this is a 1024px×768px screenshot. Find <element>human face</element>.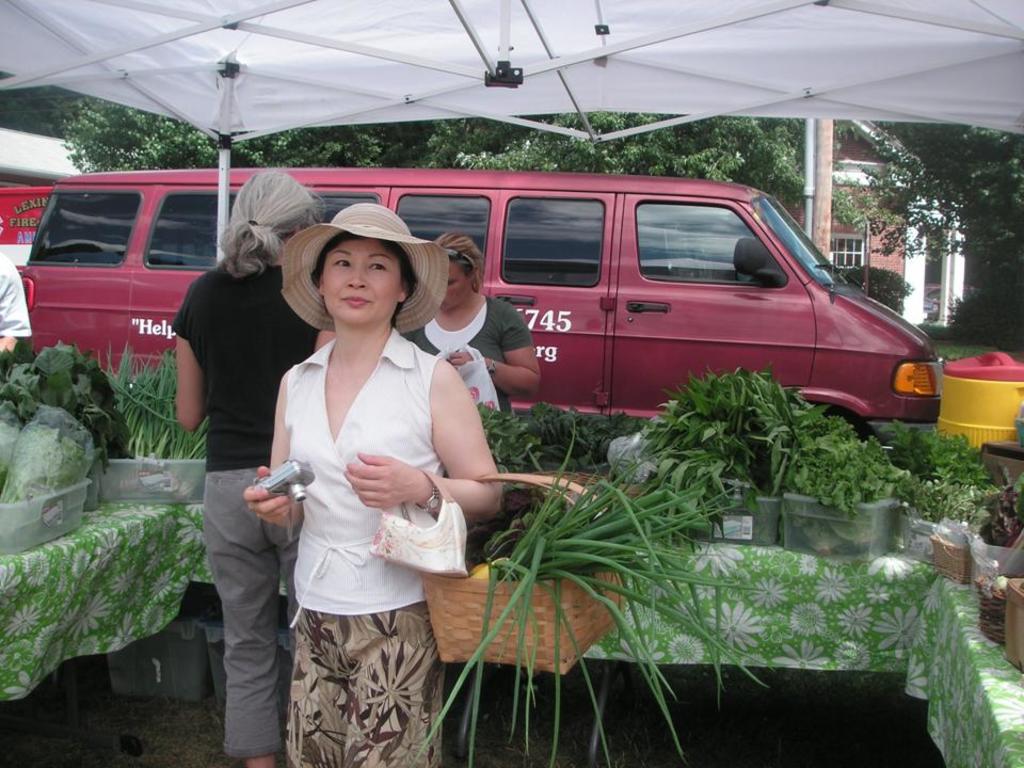
Bounding box: {"x1": 447, "y1": 262, "x2": 467, "y2": 311}.
